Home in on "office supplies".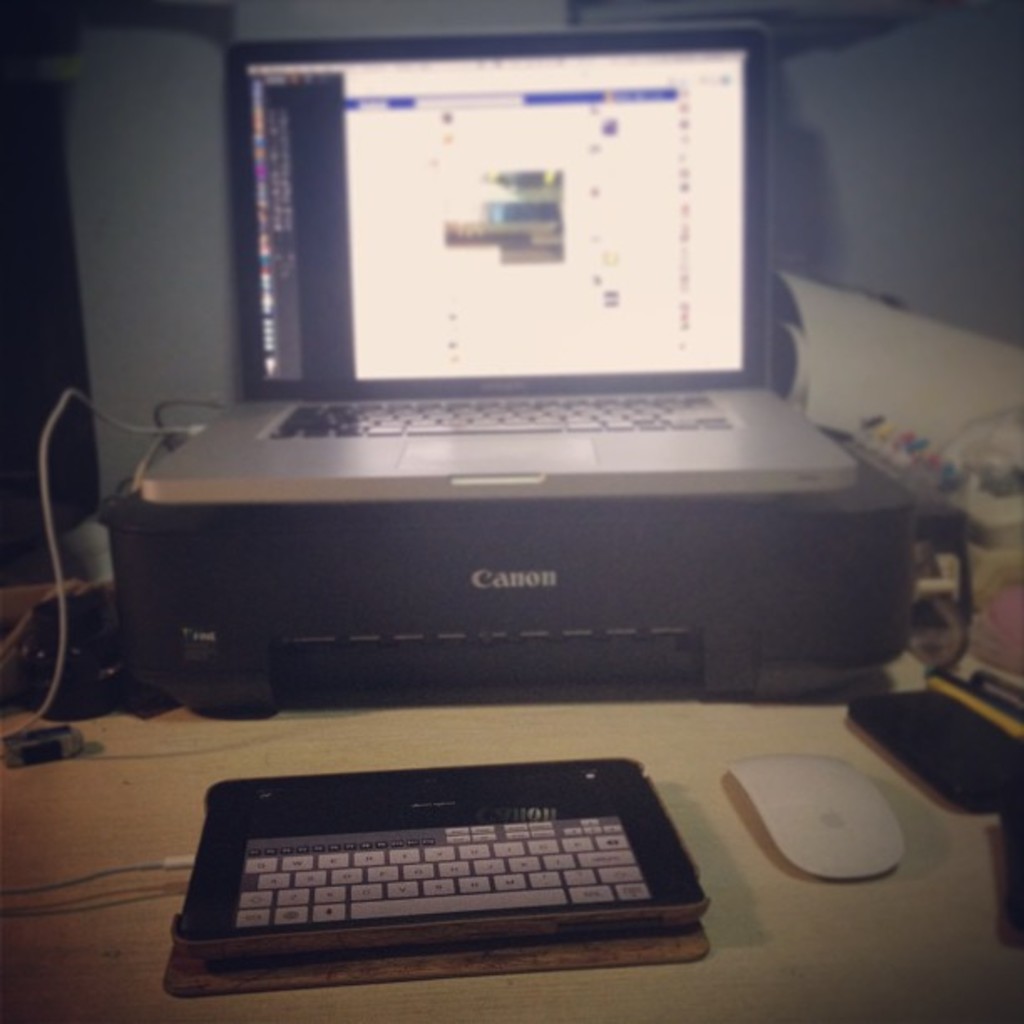
Homed in at crop(144, 20, 909, 691).
